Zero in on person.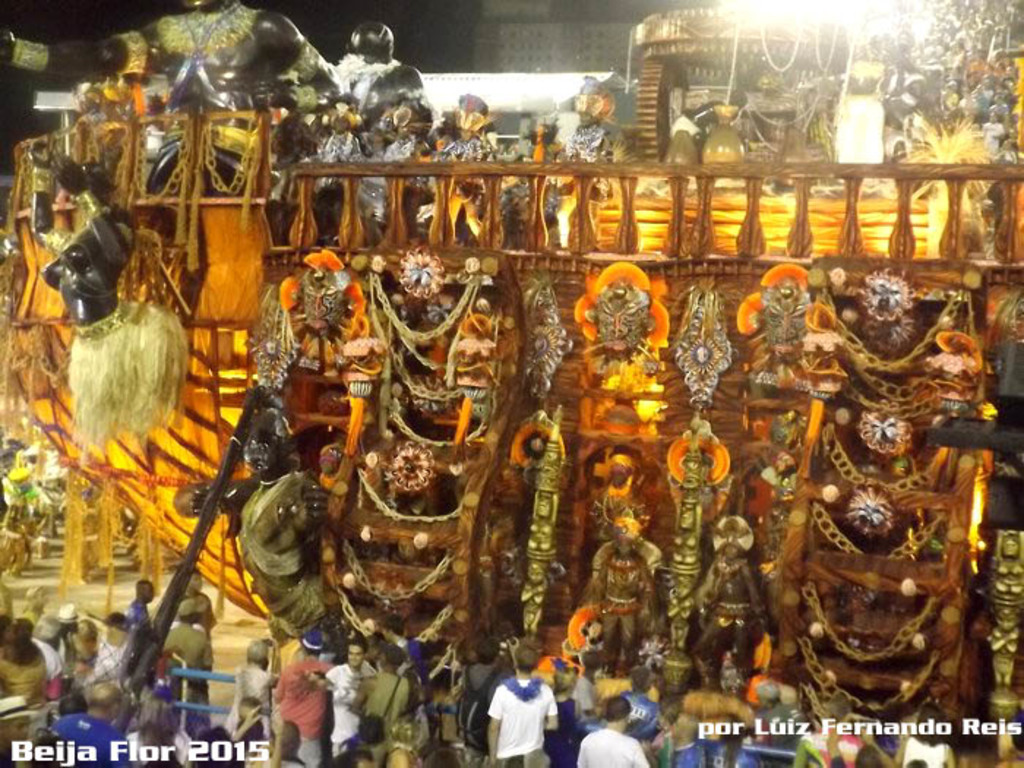
Zeroed in: {"left": 328, "top": 644, "right": 376, "bottom": 748}.
